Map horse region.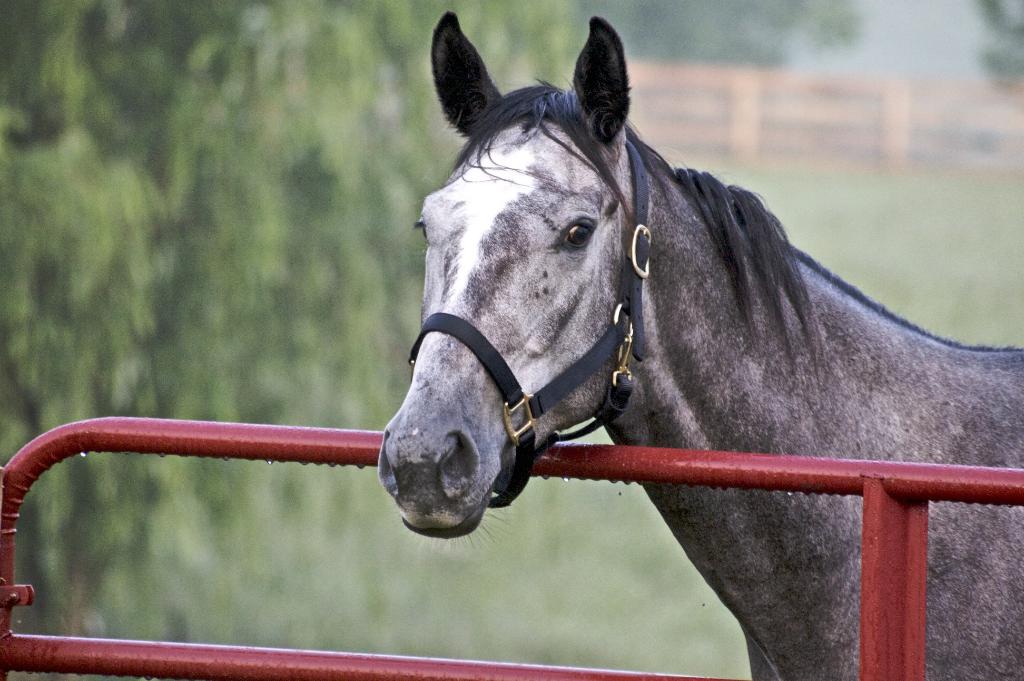
Mapped to 378, 10, 1023, 680.
